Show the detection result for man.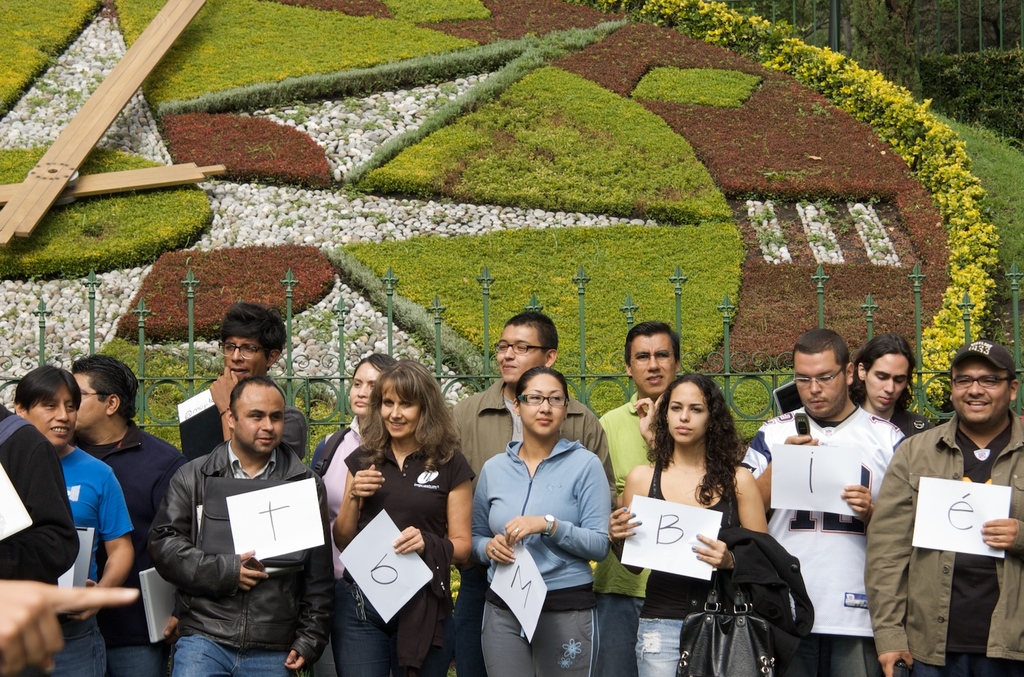
bbox=(146, 371, 339, 676).
